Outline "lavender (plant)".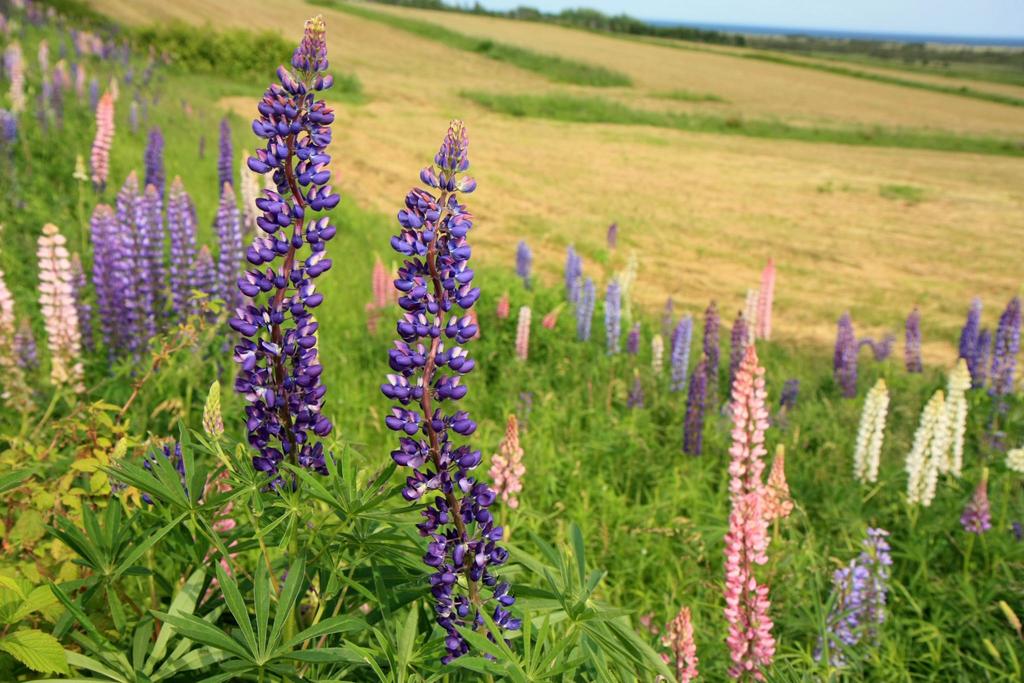
Outline: select_region(819, 526, 895, 664).
